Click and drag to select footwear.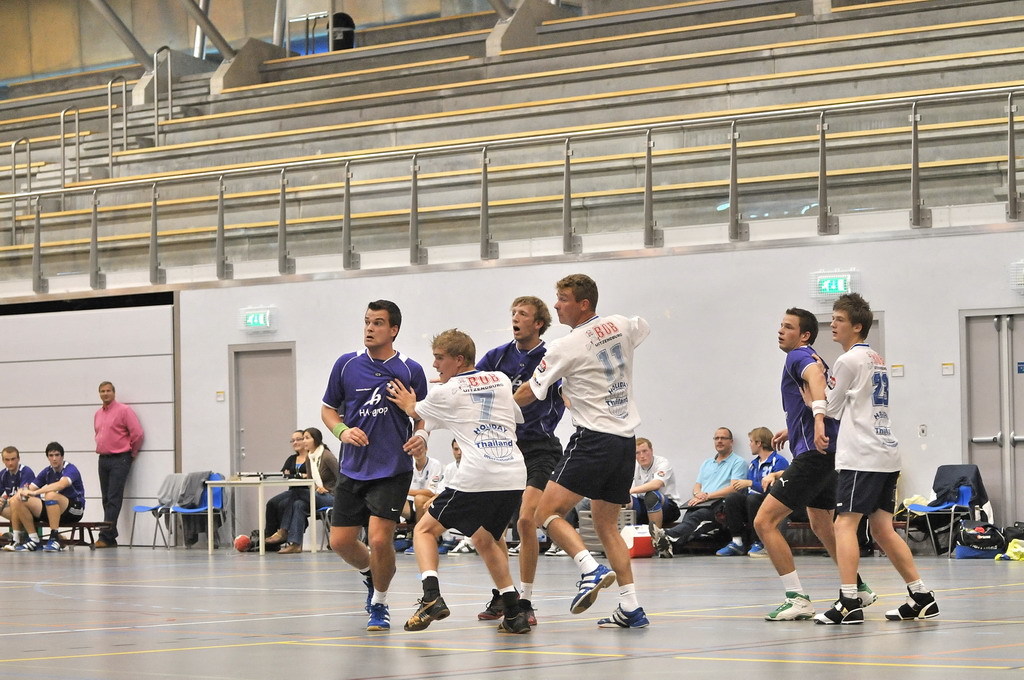
Selection: [left=886, top=579, right=948, bottom=618].
